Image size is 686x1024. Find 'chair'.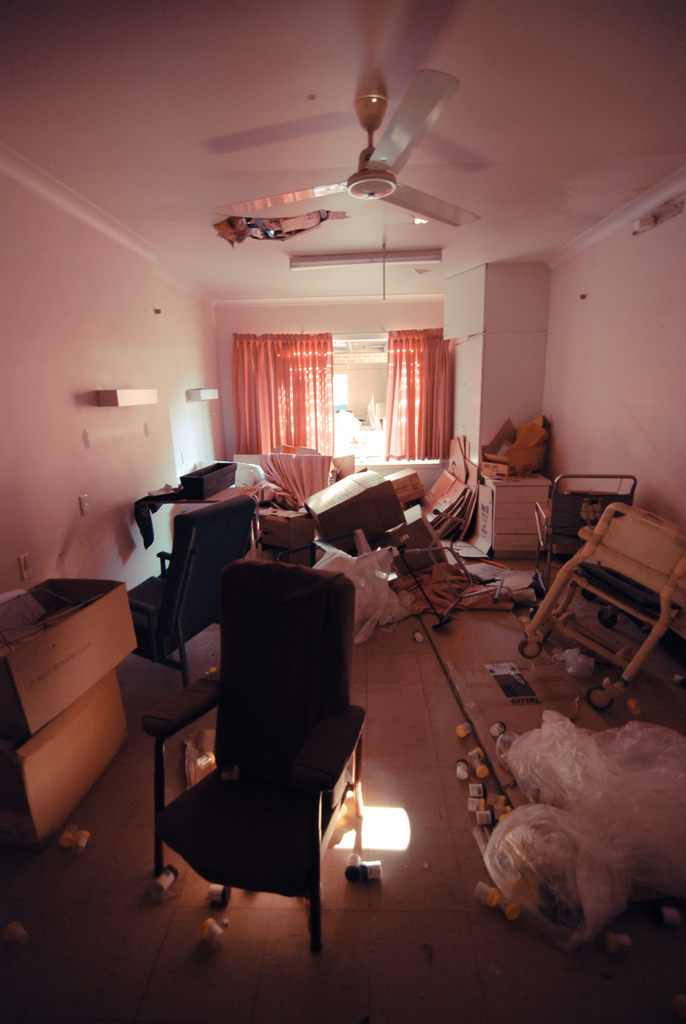
select_region(132, 496, 258, 688).
